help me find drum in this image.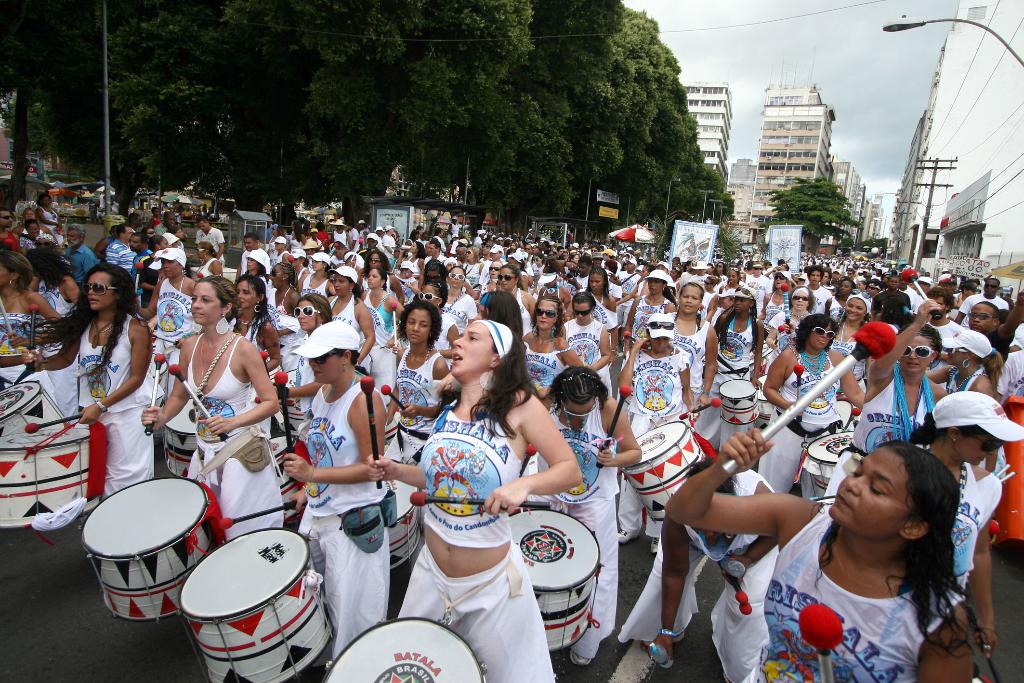
Found it: select_region(803, 429, 854, 498).
